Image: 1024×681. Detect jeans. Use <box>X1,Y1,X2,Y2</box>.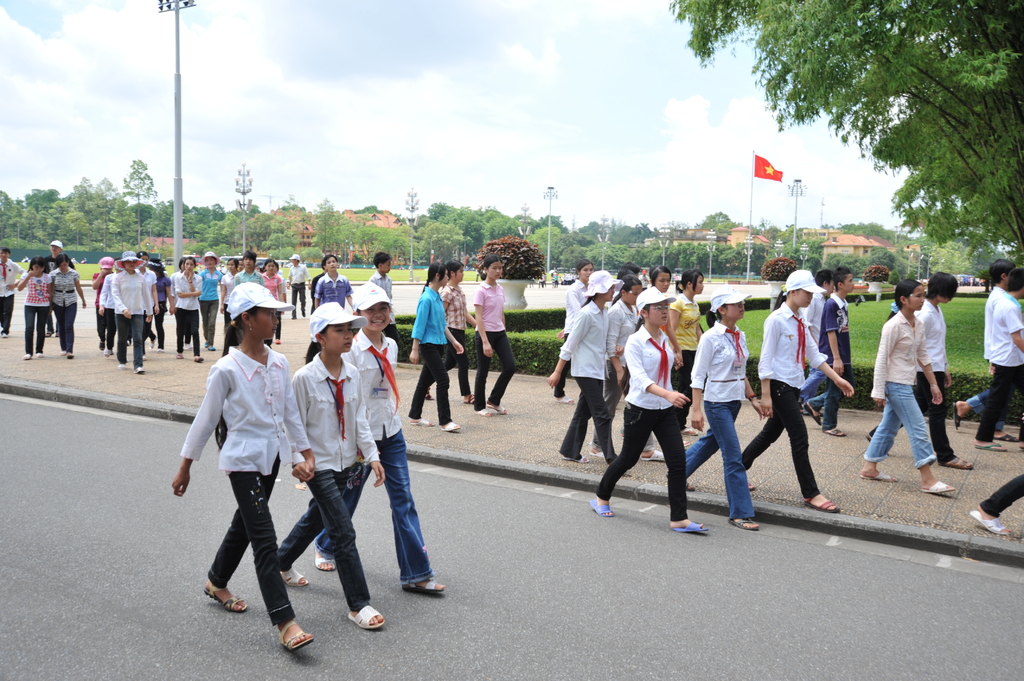
<box>673,398,743,517</box>.
